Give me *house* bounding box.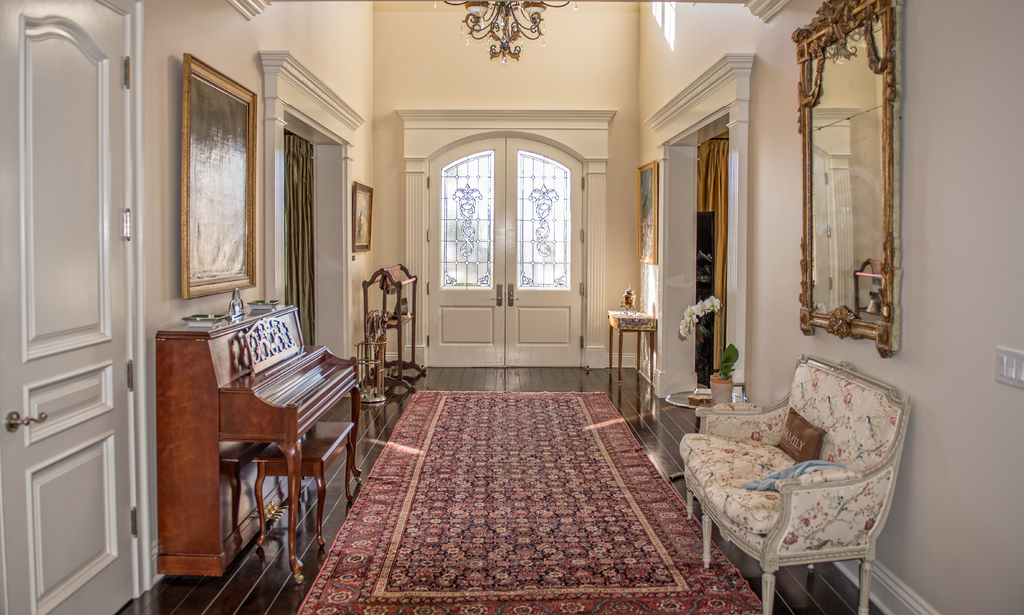
0:0:1023:614.
